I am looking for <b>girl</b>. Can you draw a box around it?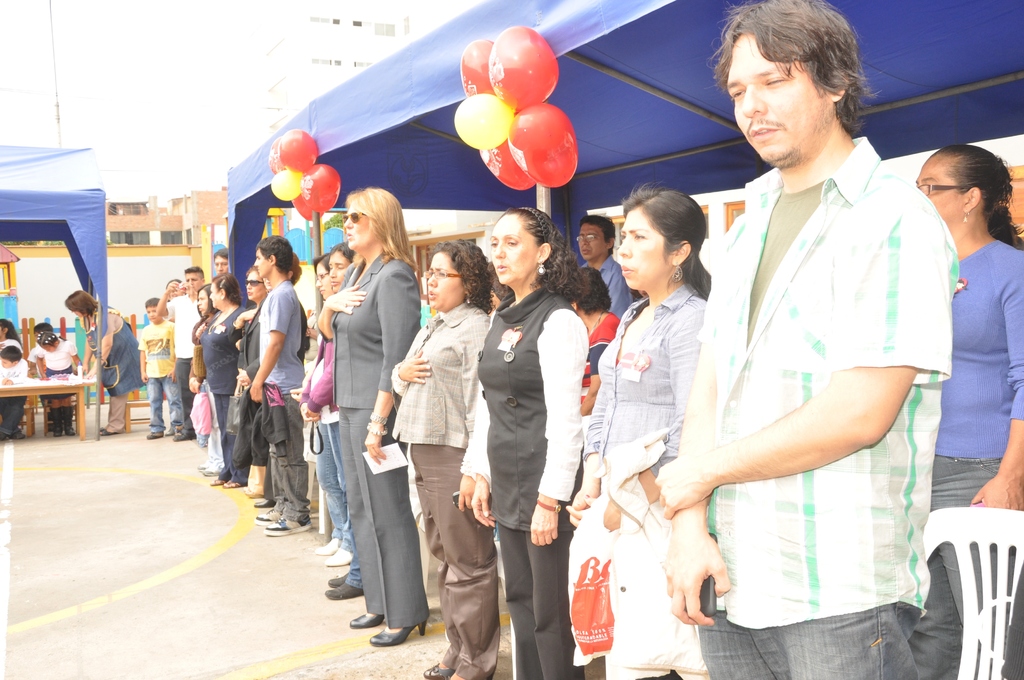
Sure, the bounding box is box=[565, 180, 710, 679].
